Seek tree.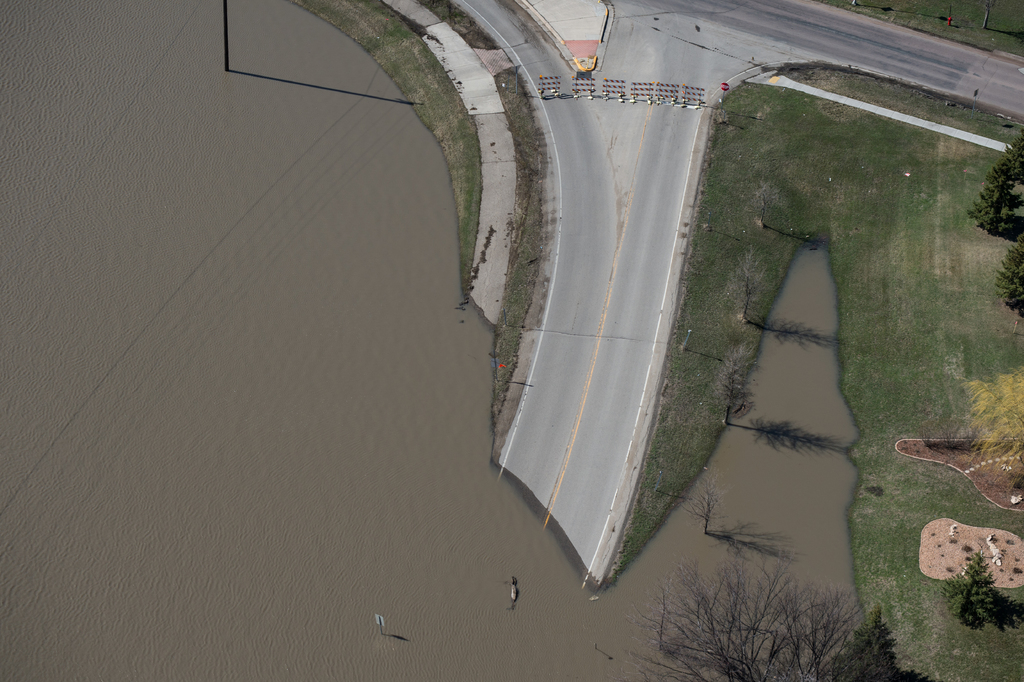
[left=995, top=243, right=1023, bottom=313].
